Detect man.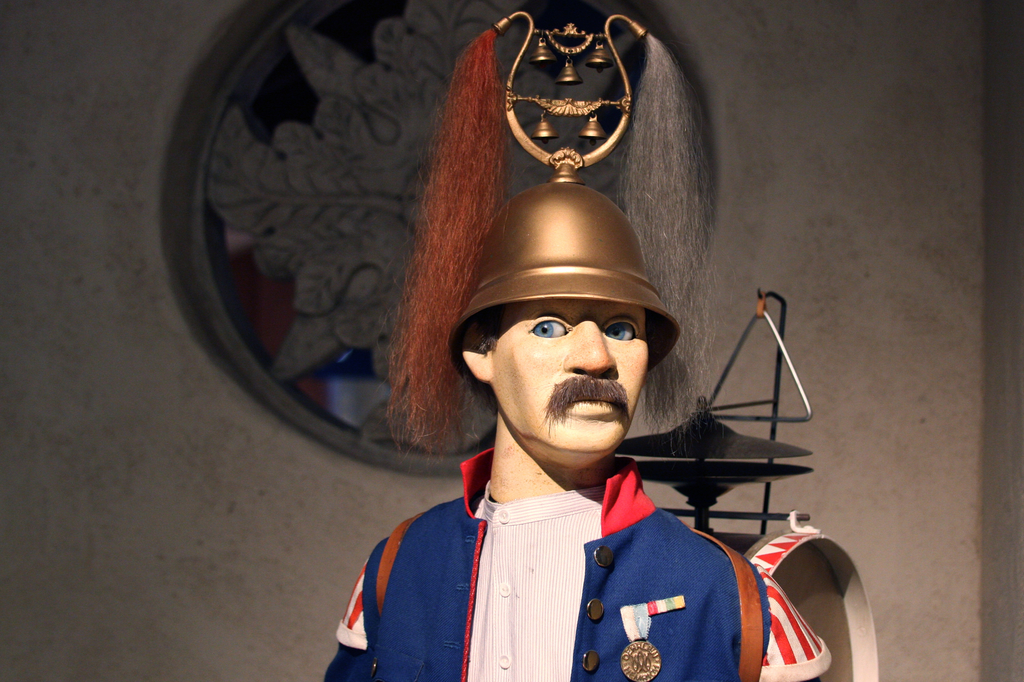
Detected at bbox=[321, 10, 836, 681].
